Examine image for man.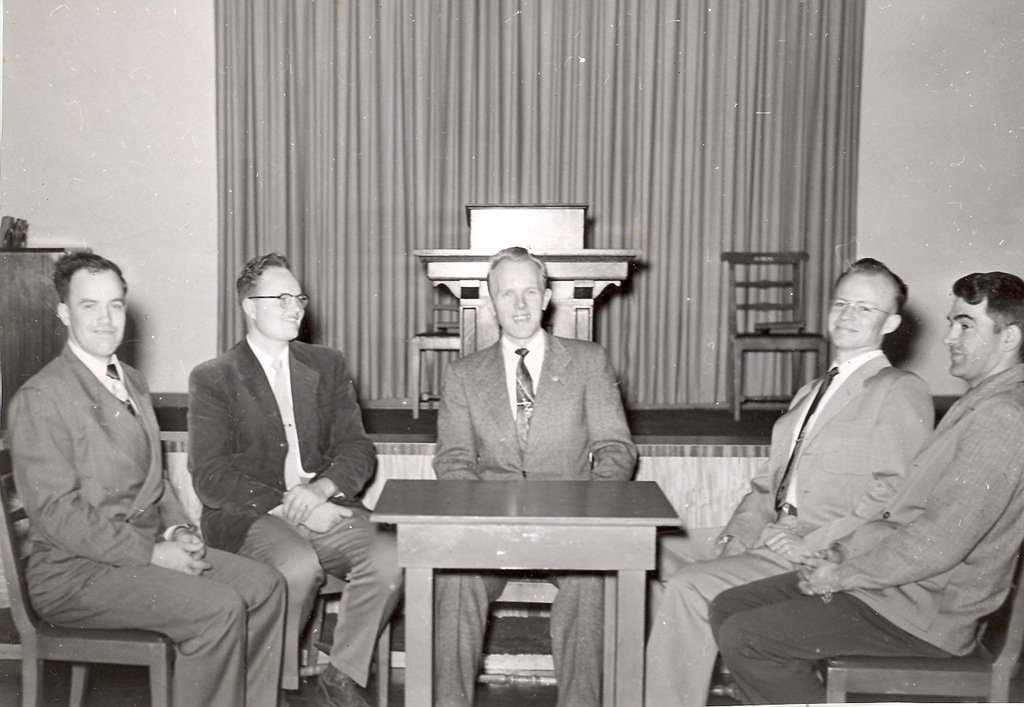
Examination result: 710:266:1023:705.
